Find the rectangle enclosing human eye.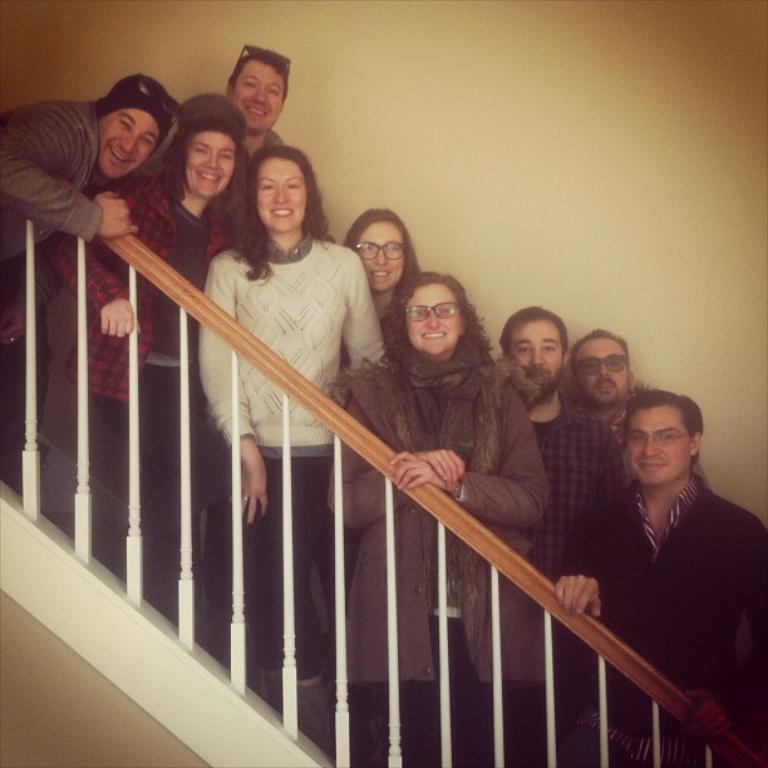
{"left": 434, "top": 305, "right": 457, "bottom": 317}.
